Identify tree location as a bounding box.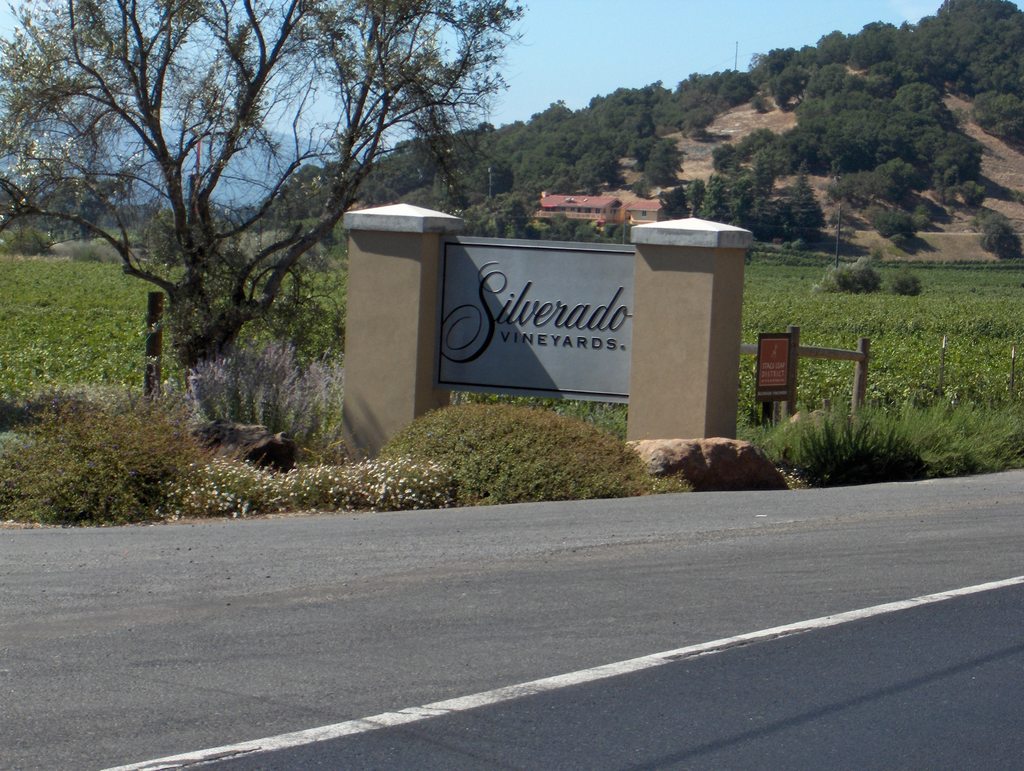
(890,0,1023,168).
